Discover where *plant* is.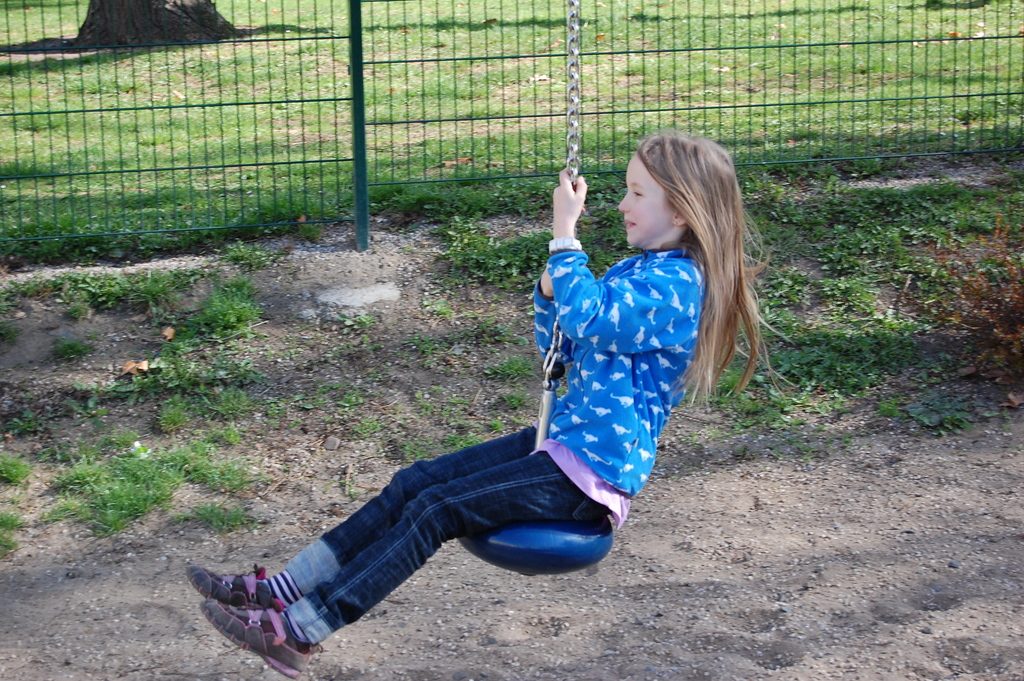
Discovered at crop(0, 321, 17, 347).
